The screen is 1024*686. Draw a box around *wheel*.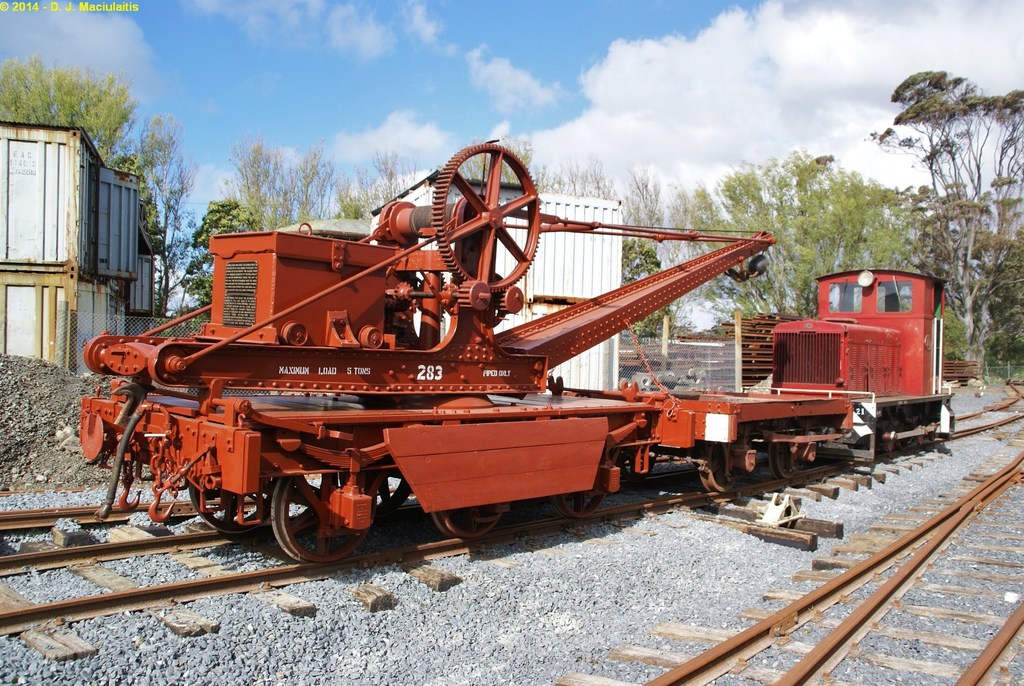
x1=424 y1=504 x2=514 y2=537.
